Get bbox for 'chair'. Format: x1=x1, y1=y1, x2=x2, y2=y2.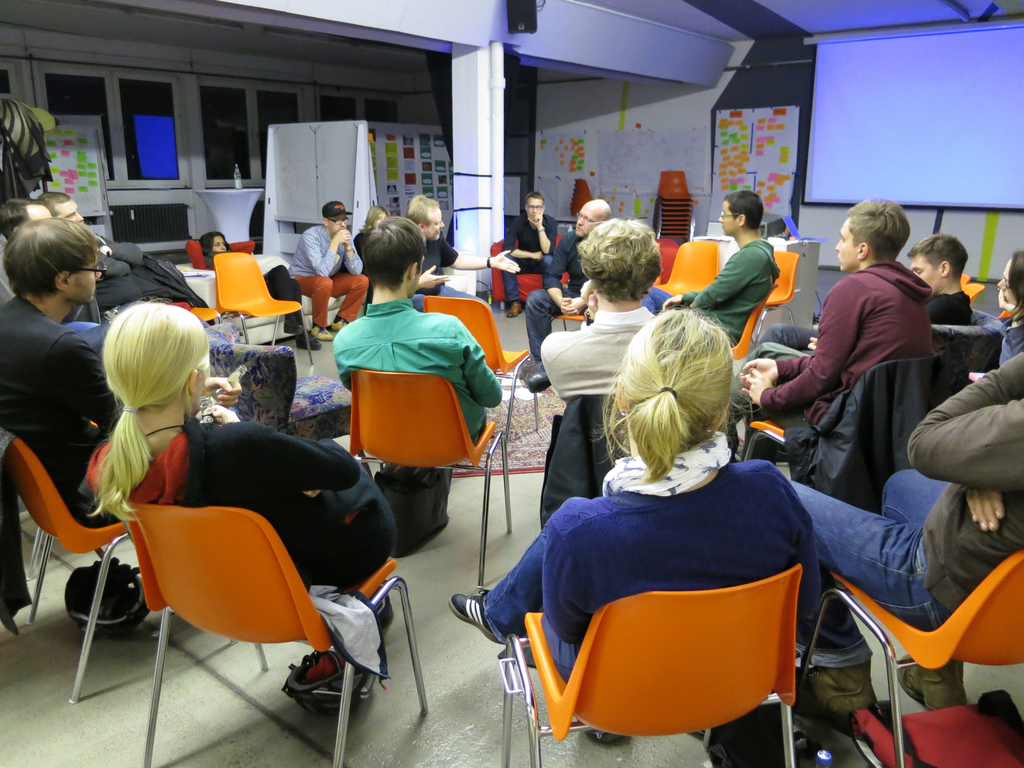
x1=719, y1=282, x2=777, y2=365.
